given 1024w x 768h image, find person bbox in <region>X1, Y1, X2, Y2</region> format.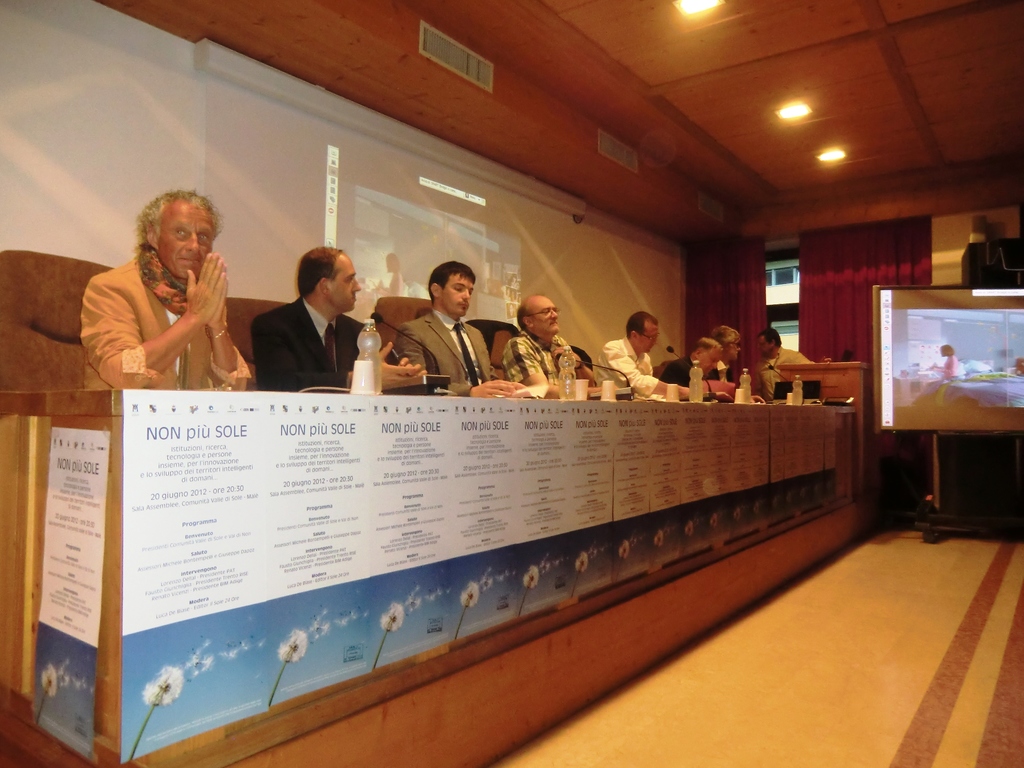
<region>657, 335, 724, 403</region>.
